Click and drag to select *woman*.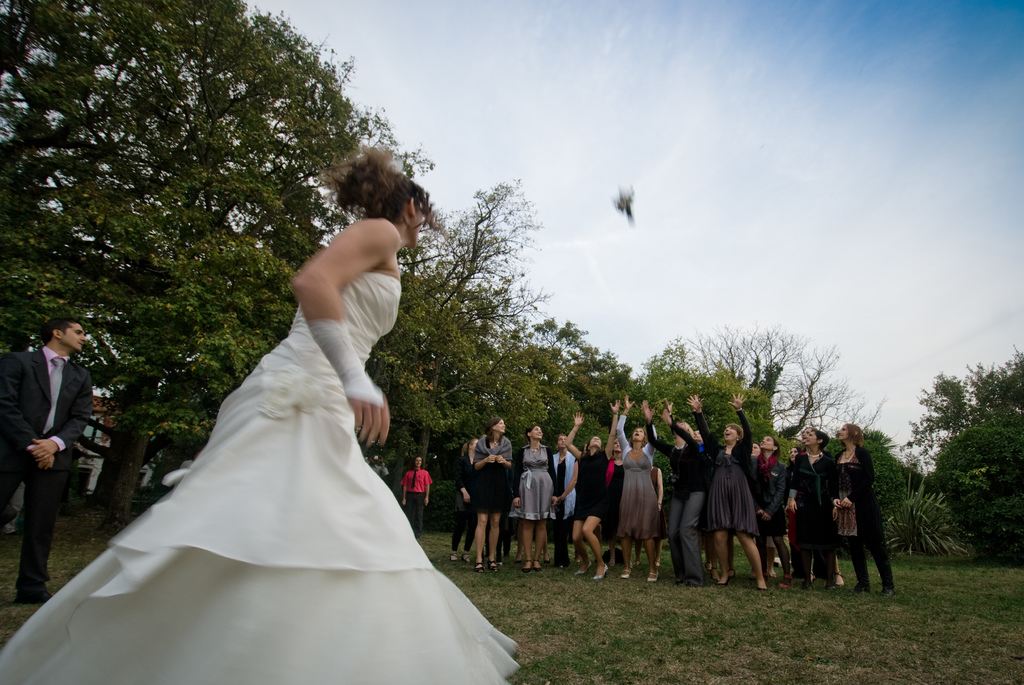
Selection: left=781, top=426, right=834, bottom=592.
